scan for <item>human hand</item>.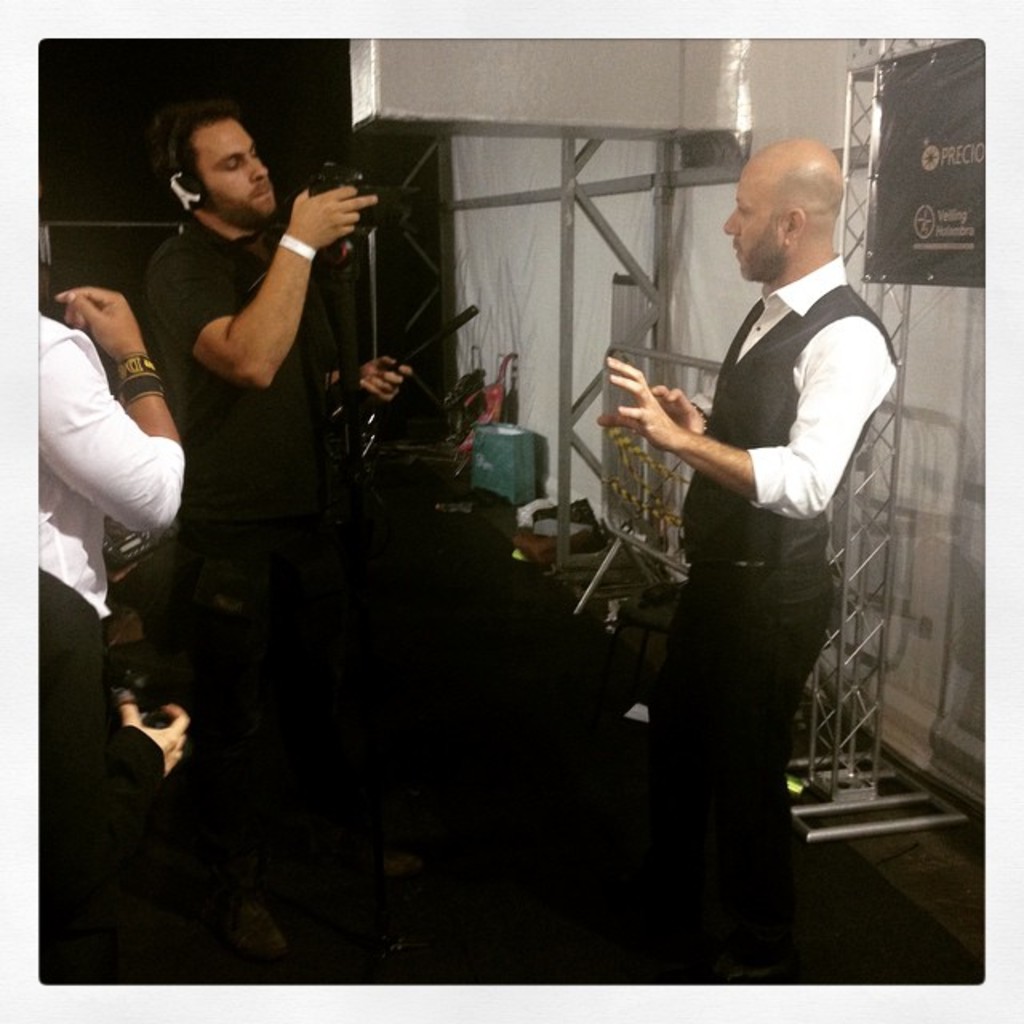
Scan result: x1=51, y1=285, x2=150, y2=366.
